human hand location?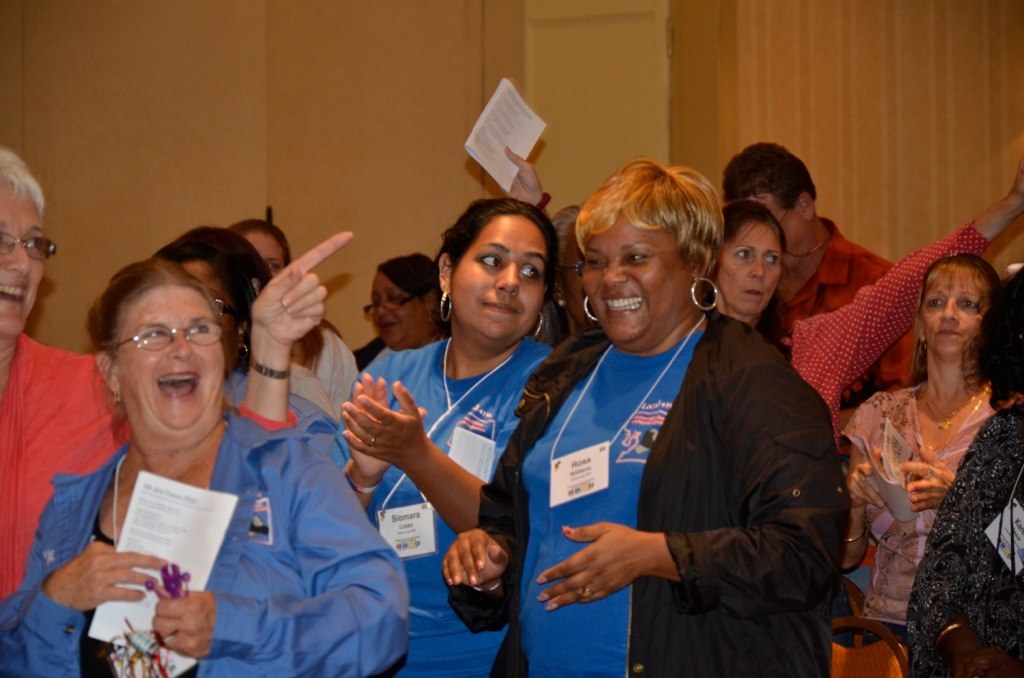
<box>1008,155,1023,208</box>
